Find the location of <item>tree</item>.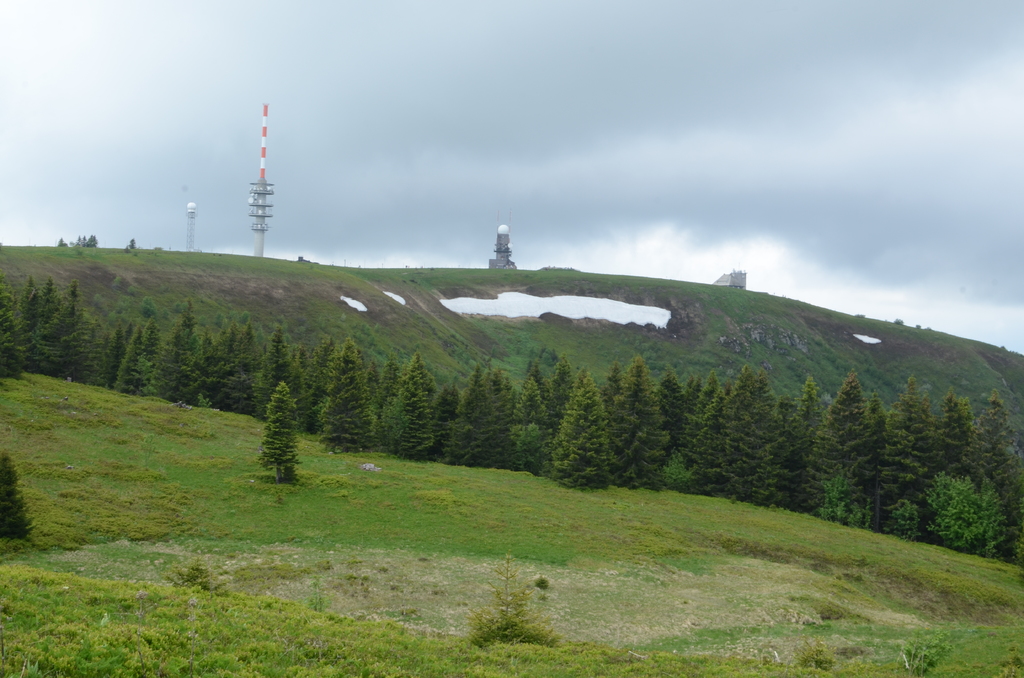
Location: BBox(292, 339, 334, 432).
